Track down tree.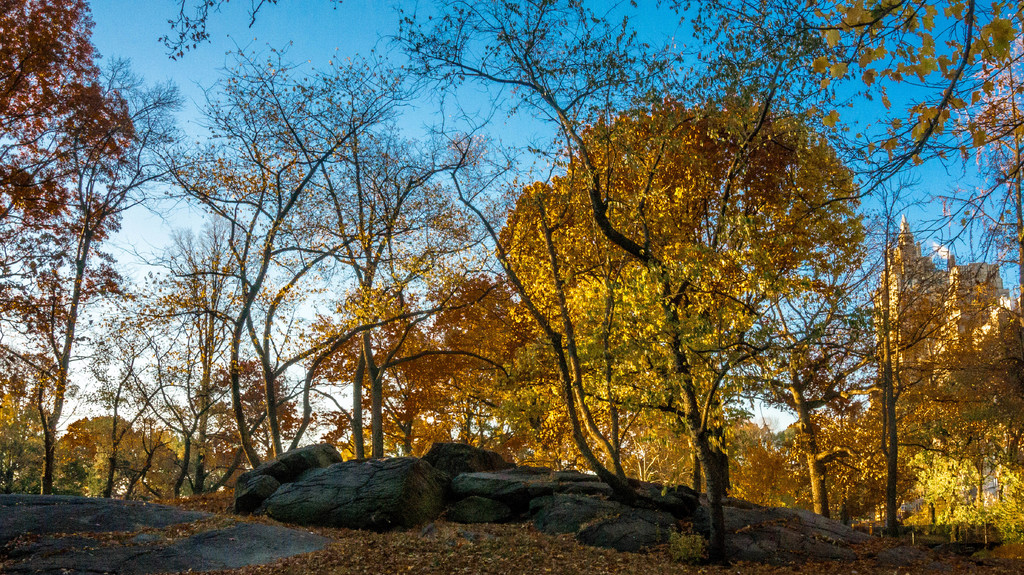
Tracked to (17,34,182,522).
